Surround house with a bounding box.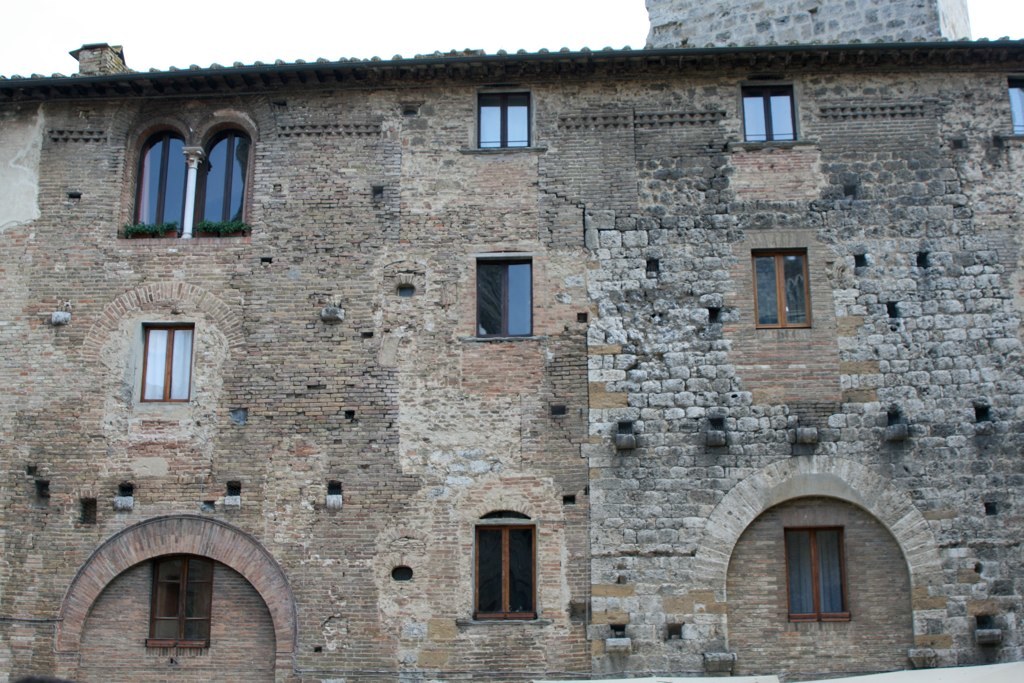
crop(59, 0, 987, 618).
